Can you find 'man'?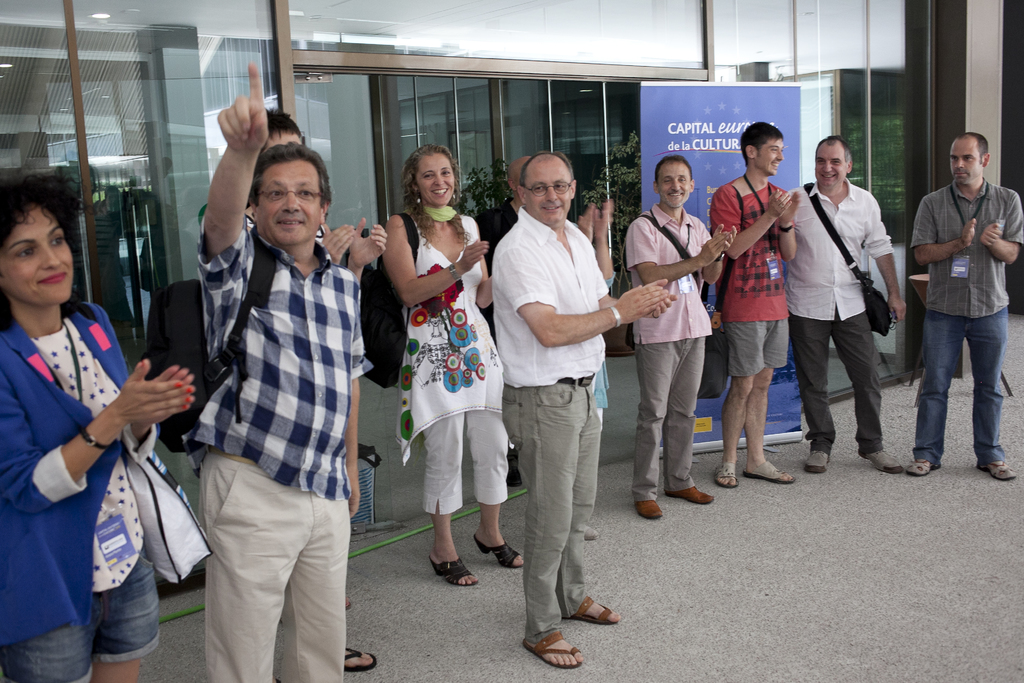
Yes, bounding box: bbox(492, 152, 676, 670).
